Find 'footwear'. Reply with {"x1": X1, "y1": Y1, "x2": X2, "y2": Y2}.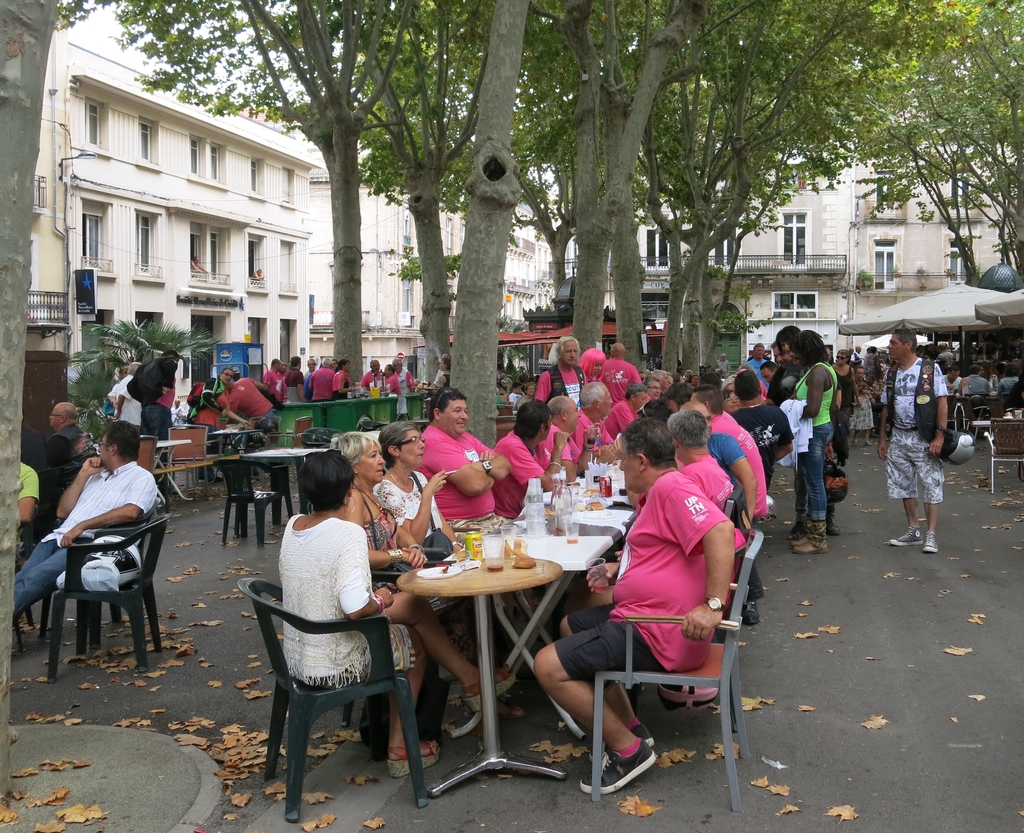
{"x1": 922, "y1": 528, "x2": 938, "y2": 554}.
